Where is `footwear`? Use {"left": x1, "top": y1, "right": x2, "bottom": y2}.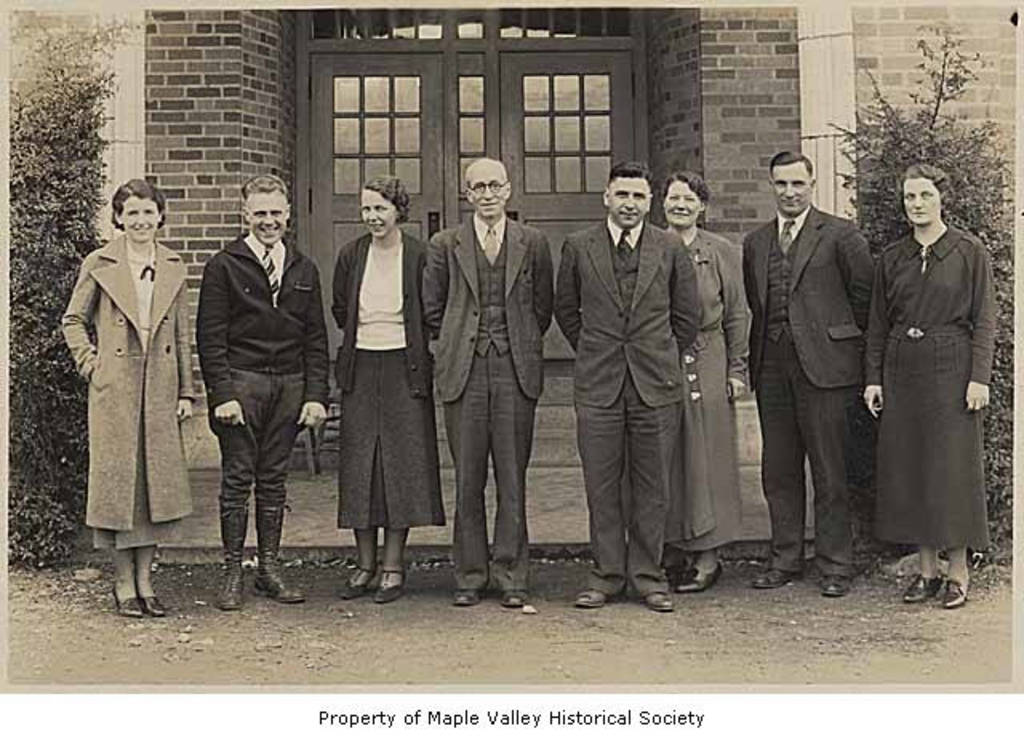
{"left": 944, "top": 580, "right": 970, "bottom": 604}.
